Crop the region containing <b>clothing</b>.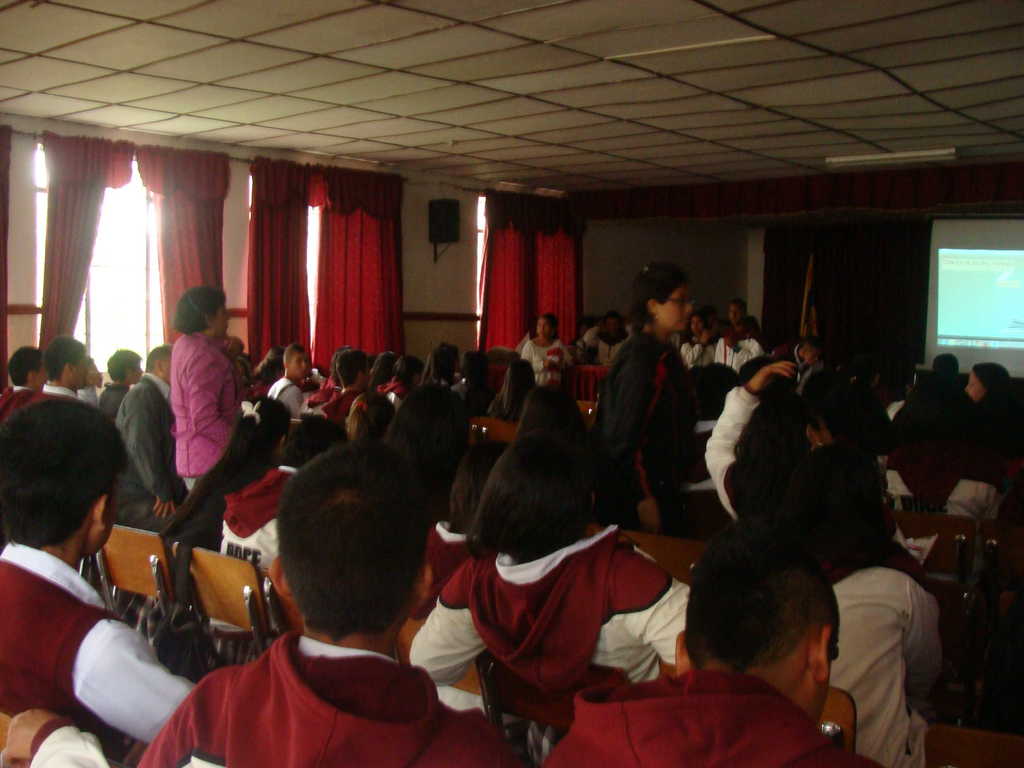
Crop region: {"left": 25, "top": 378, "right": 84, "bottom": 401}.
